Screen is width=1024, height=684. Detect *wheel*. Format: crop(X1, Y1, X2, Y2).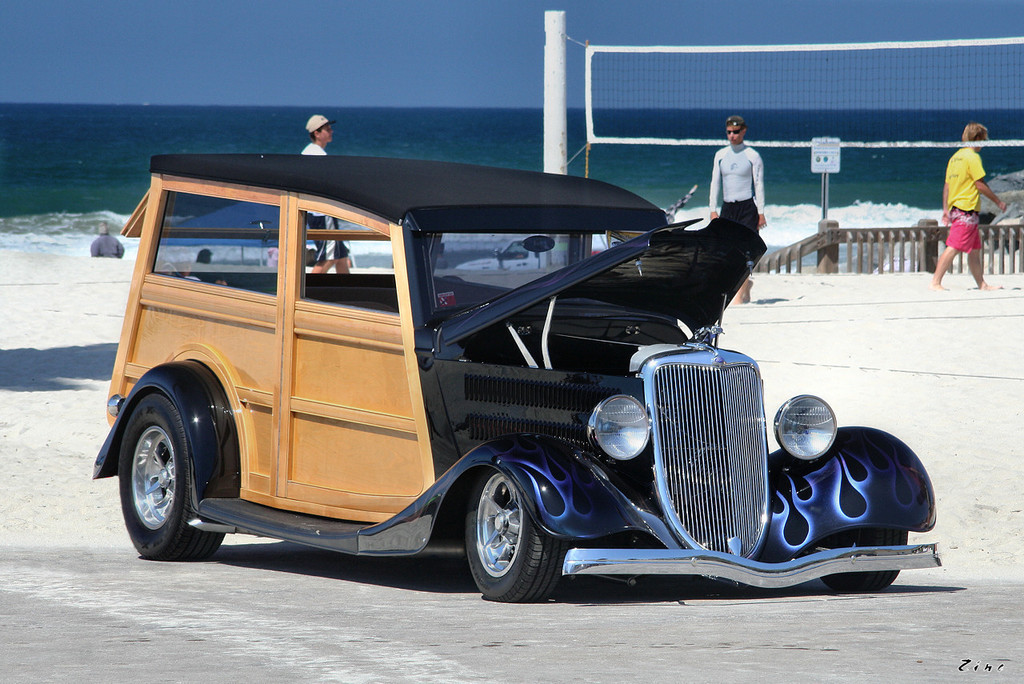
crop(116, 390, 224, 564).
